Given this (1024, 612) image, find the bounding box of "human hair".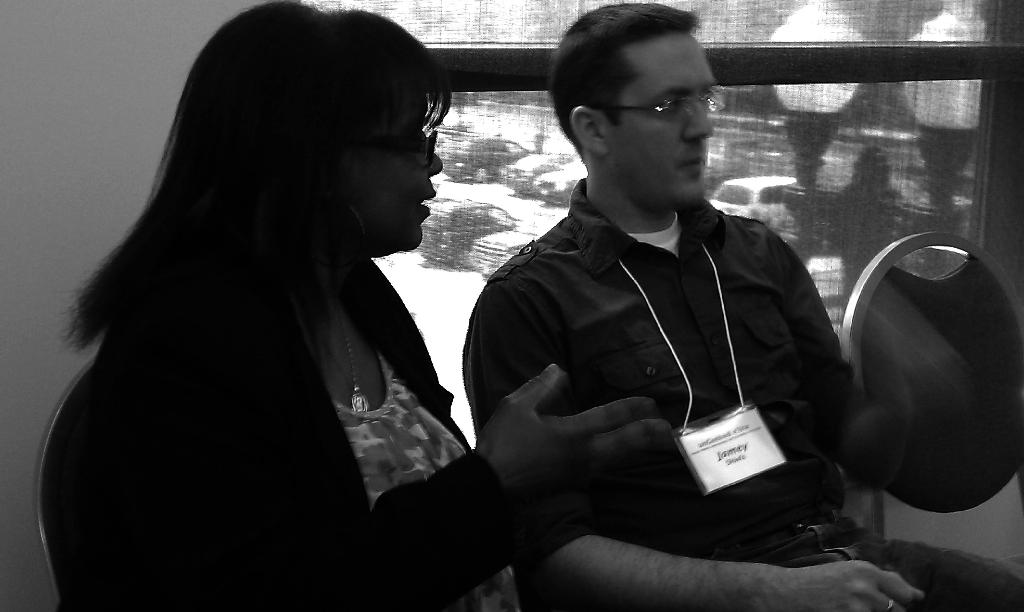
detection(68, 0, 456, 357).
